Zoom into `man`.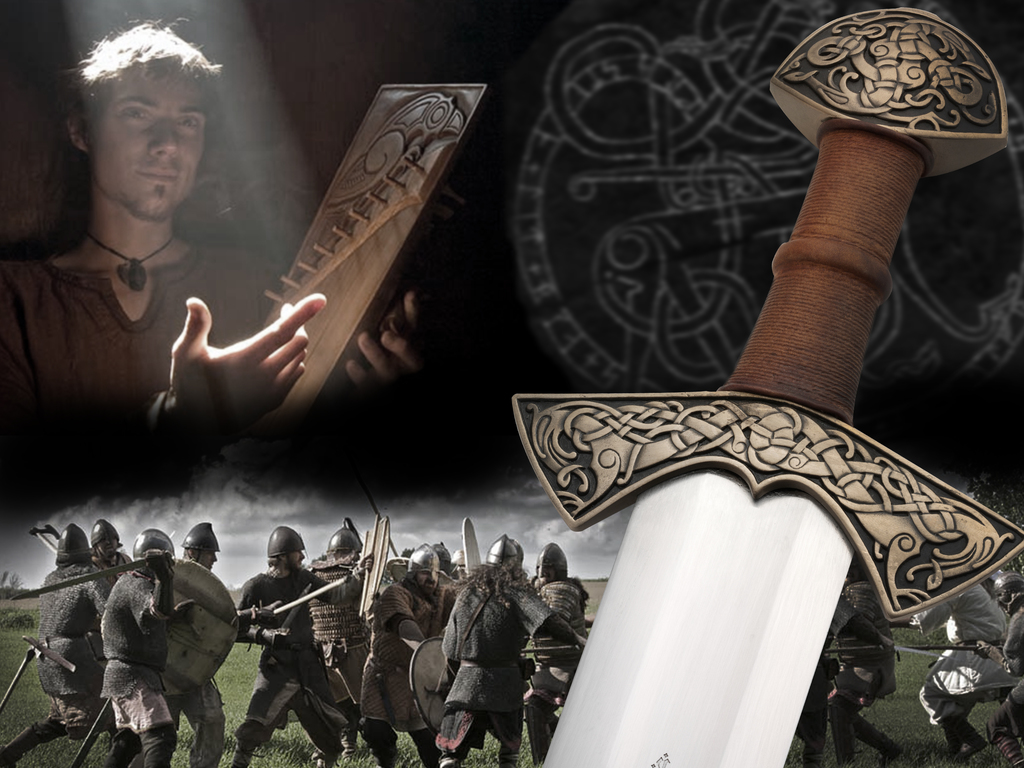
Zoom target: (left=364, top=543, right=471, bottom=767).
